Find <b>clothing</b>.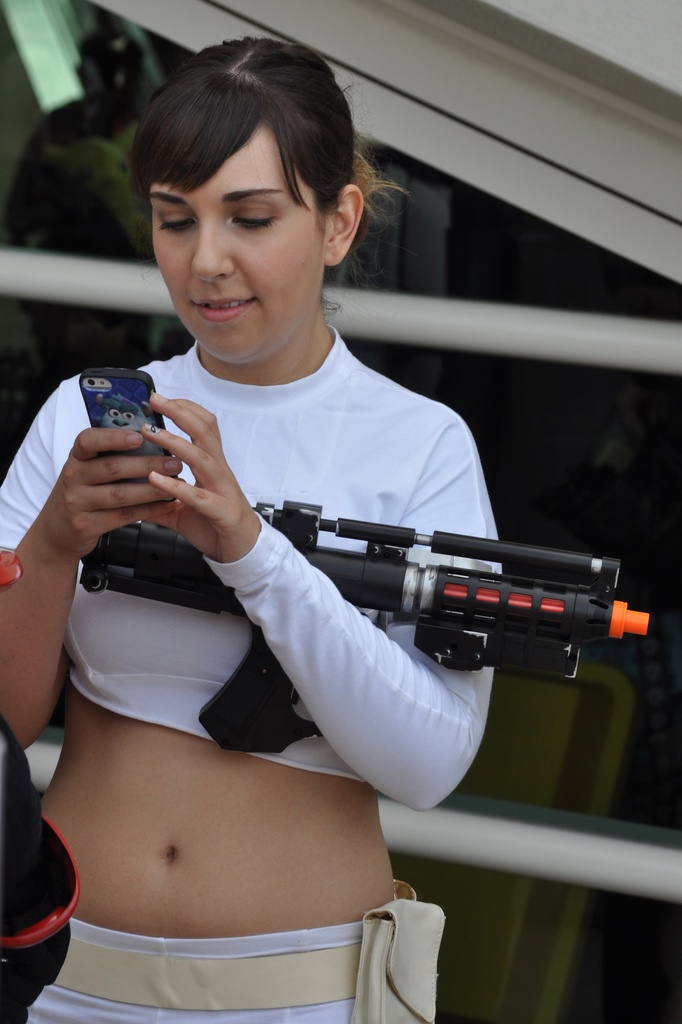
region(49, 284, 558, 727).
